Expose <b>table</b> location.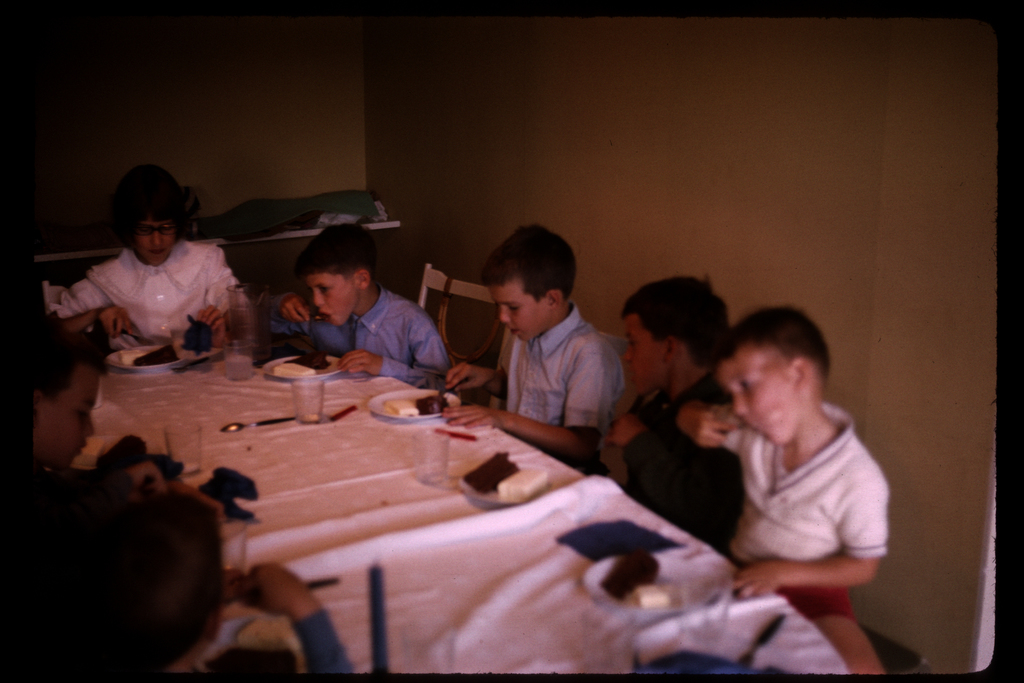
Exposed at bbox(62, 353, 744, 639).
